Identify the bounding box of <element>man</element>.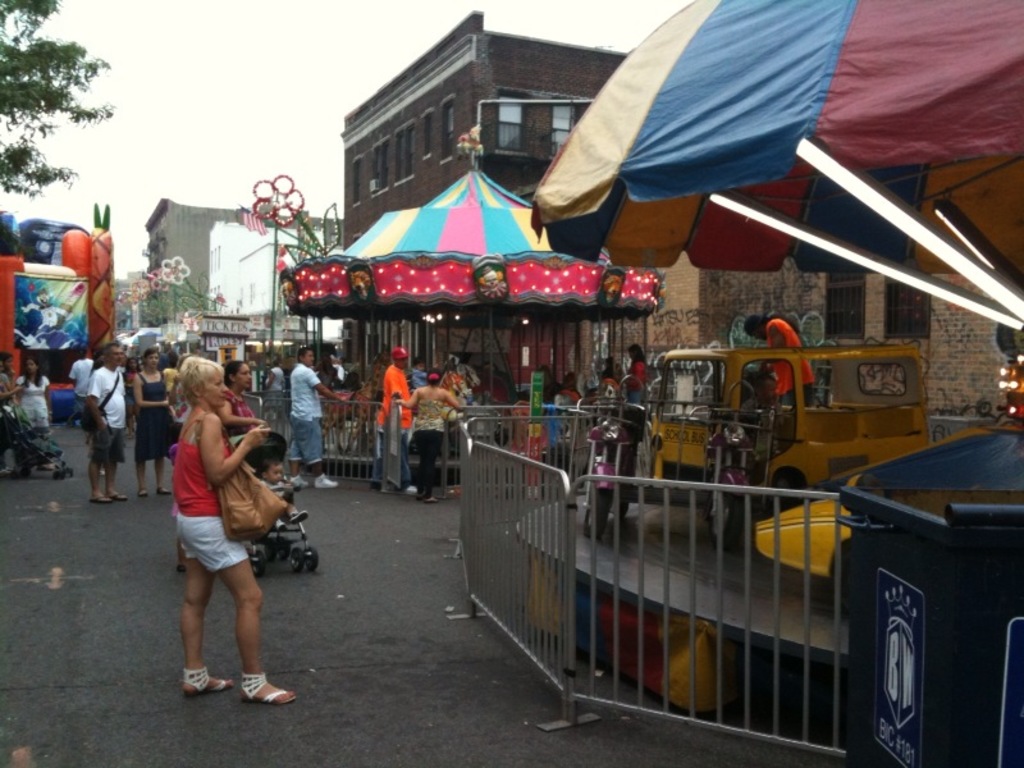
376,348,413,490.
